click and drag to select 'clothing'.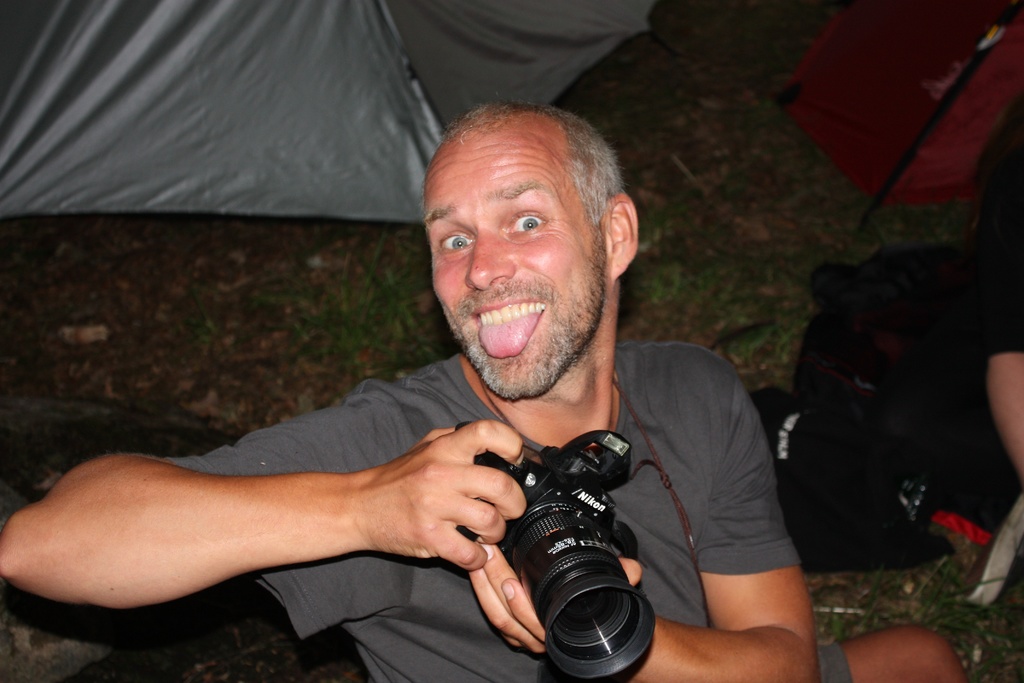
Selection: (x1=965, y1=97, x2=1023, y2=362).
